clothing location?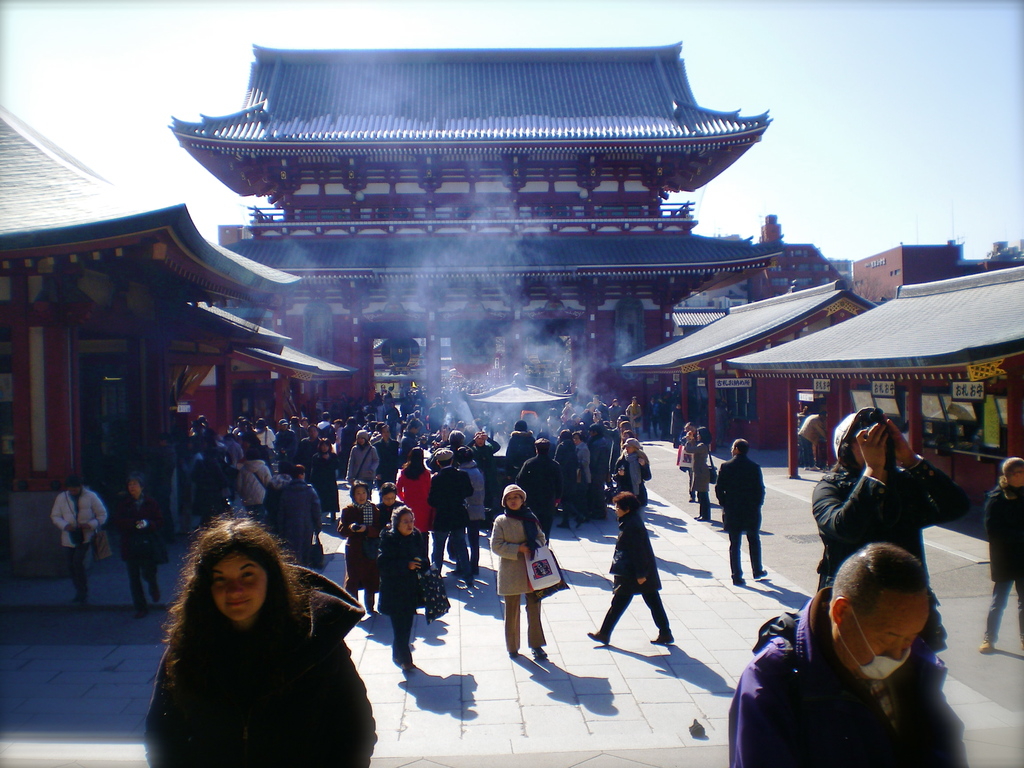
bbox(138, 557, 369, 767)
